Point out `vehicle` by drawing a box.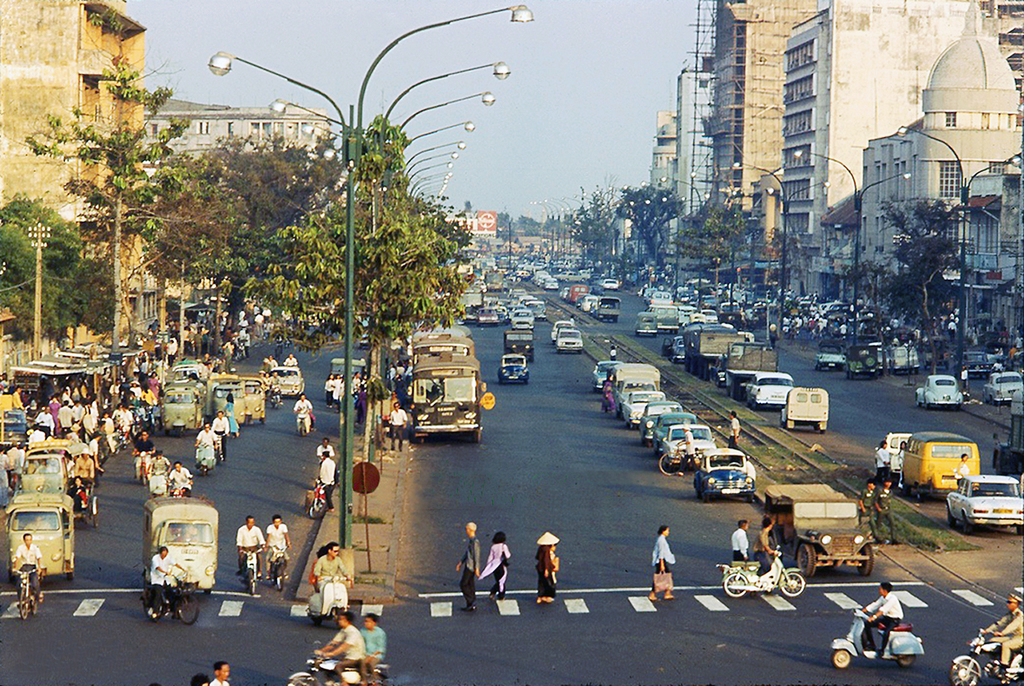
crop(646, 304, 682, 331).
